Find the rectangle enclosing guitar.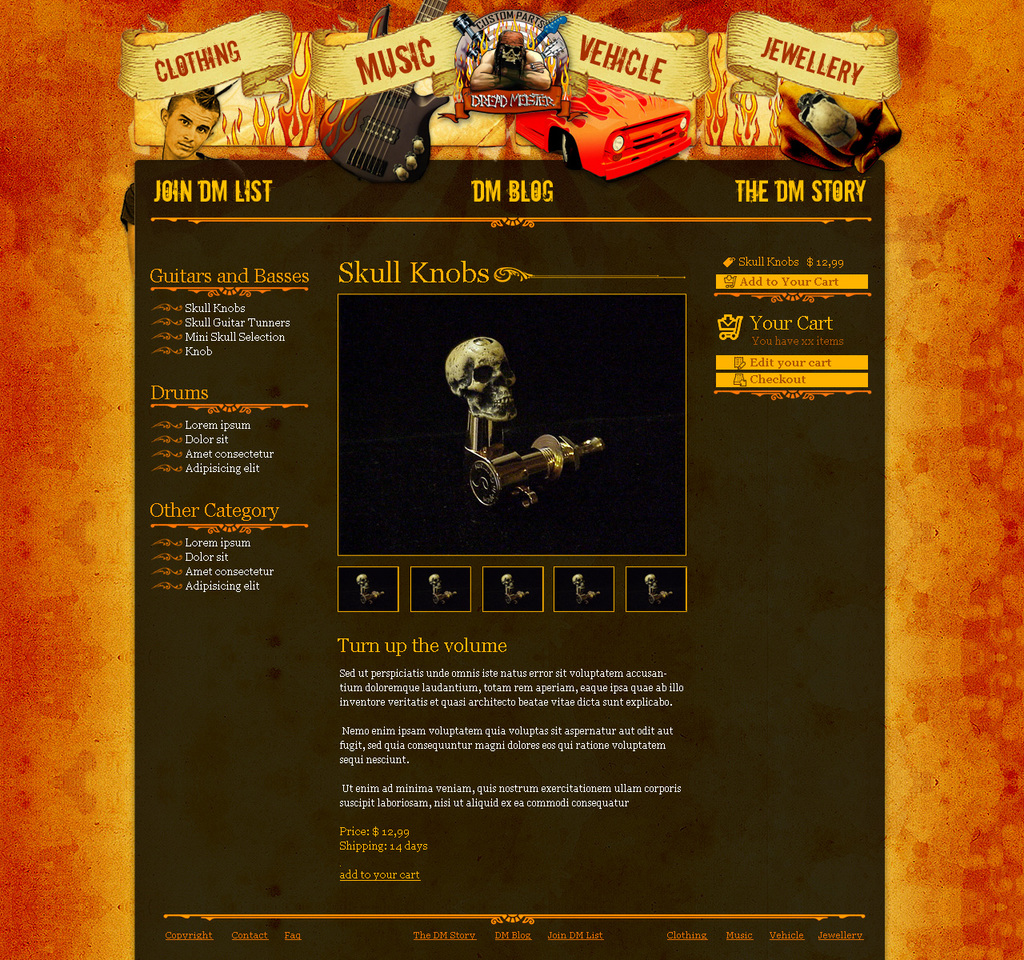
<bbox>316, 0, 454, 186</bbox>.
